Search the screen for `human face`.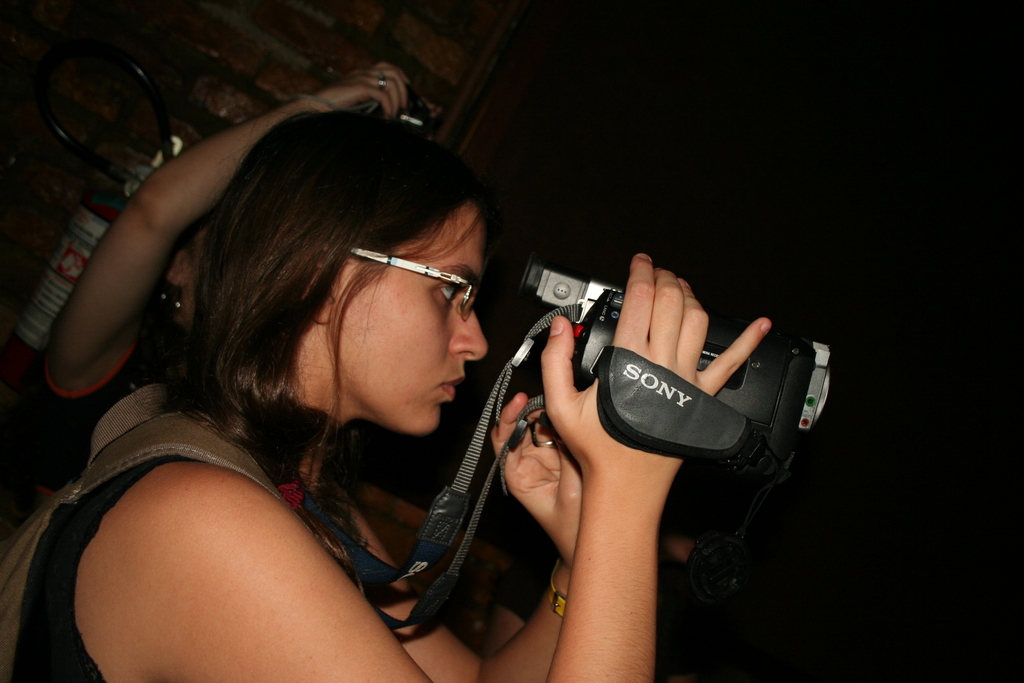
Found at [left=340, top=202, right=488, bottom=435].
